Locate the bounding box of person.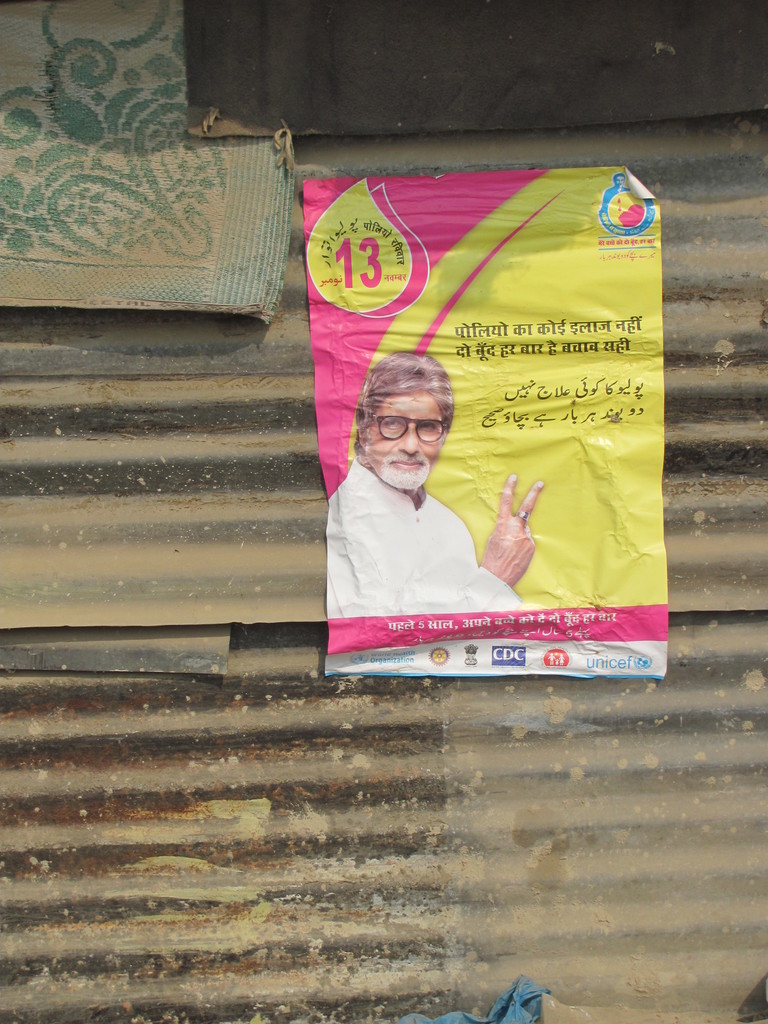
Bounding box: [317,318,541,650].
